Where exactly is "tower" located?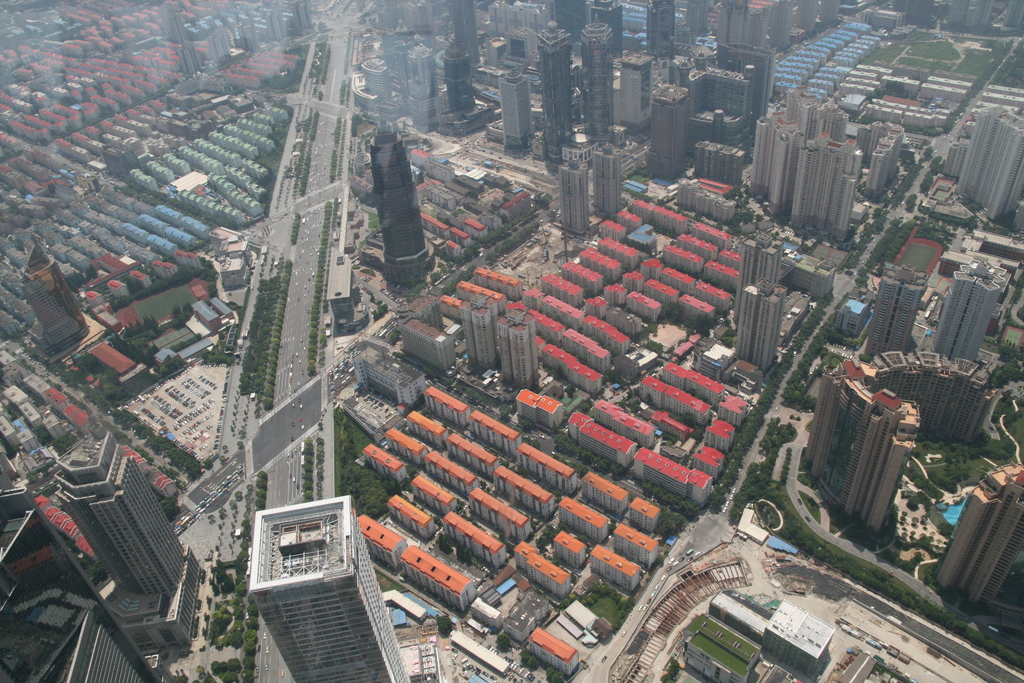
Its bounding box is box(561, 158, 590, 236).
